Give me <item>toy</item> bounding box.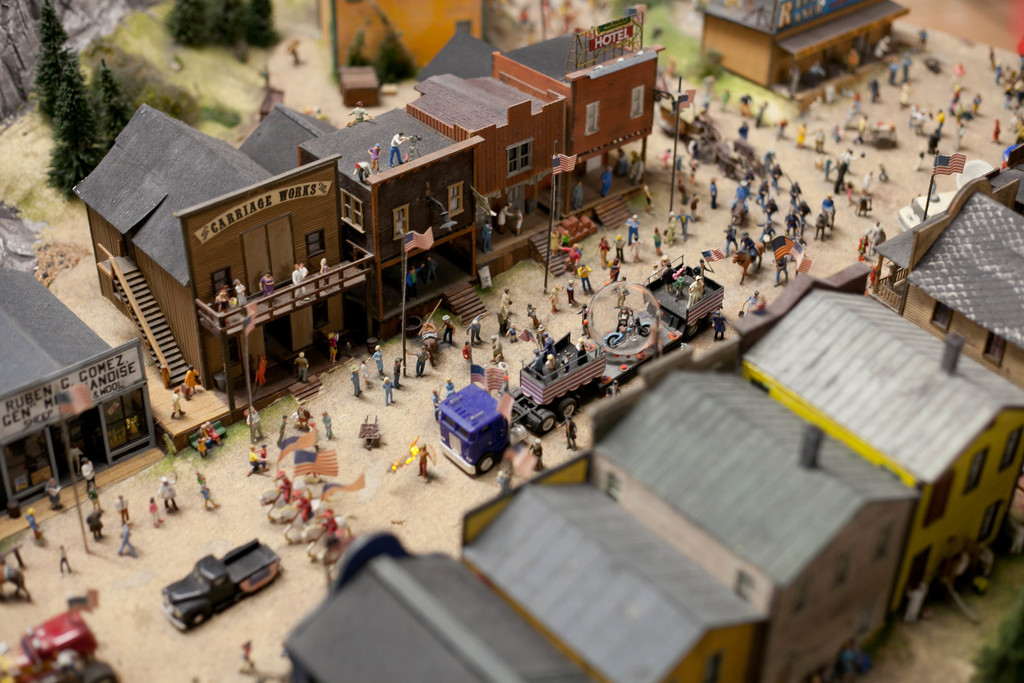
left=655, top=93, right=712, bottom=160.
